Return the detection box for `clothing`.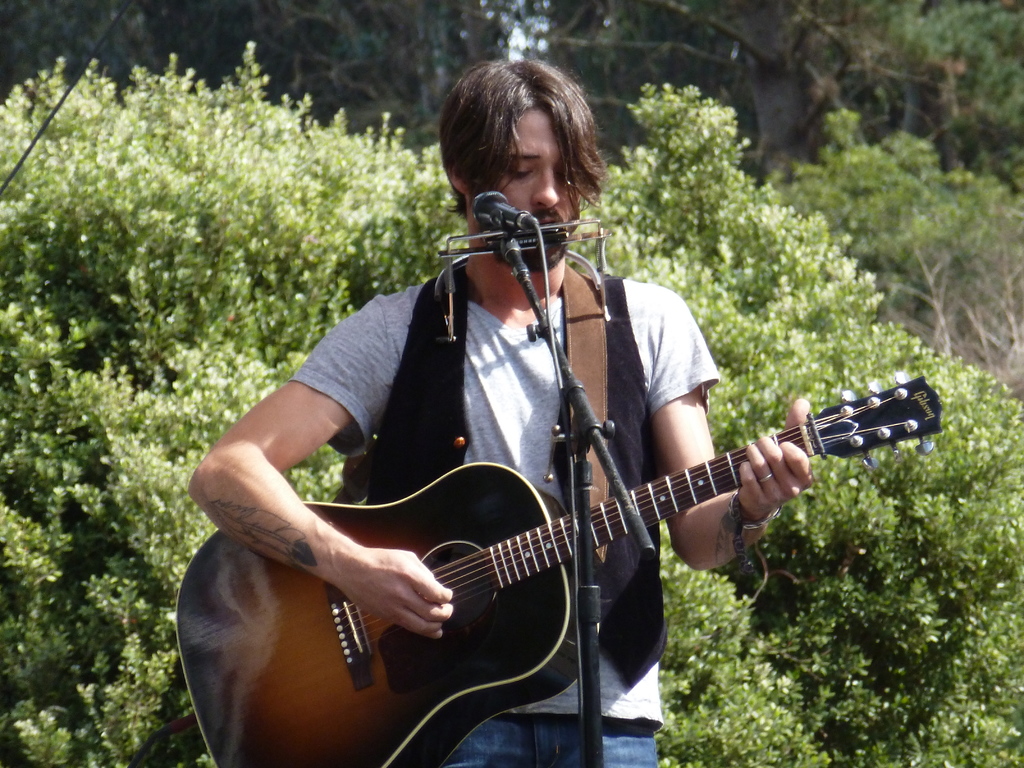
bbox=[290, 255, 718, 767].
